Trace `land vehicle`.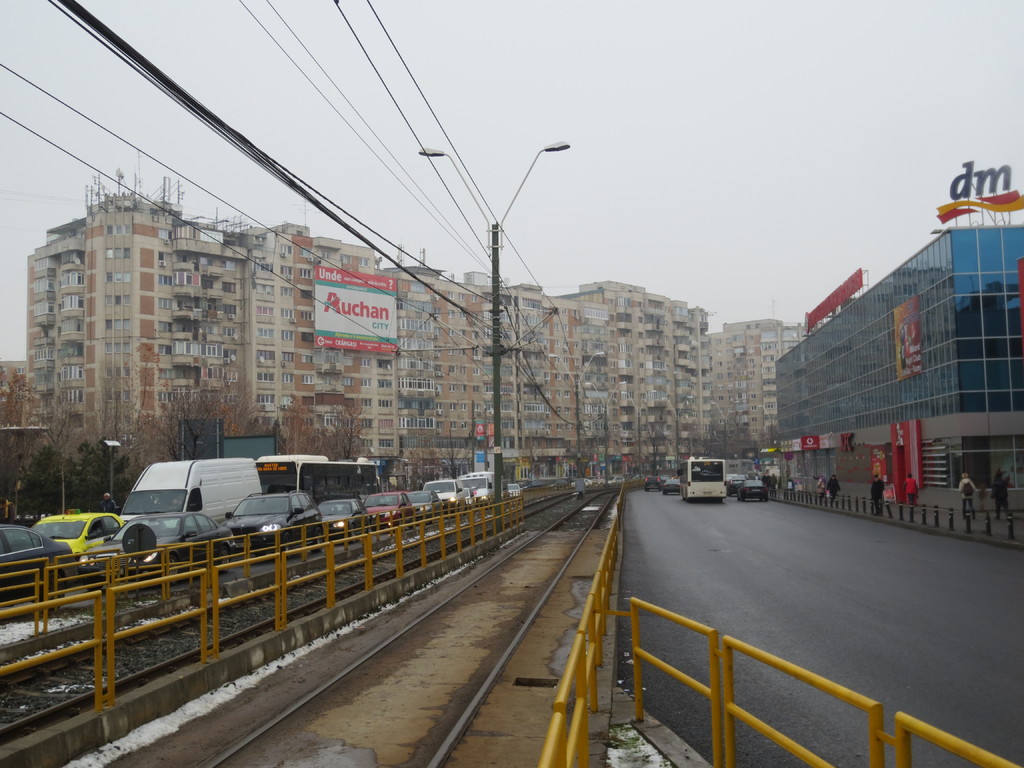
Traced to (left=666, top=481, right=680, bottom=494).
